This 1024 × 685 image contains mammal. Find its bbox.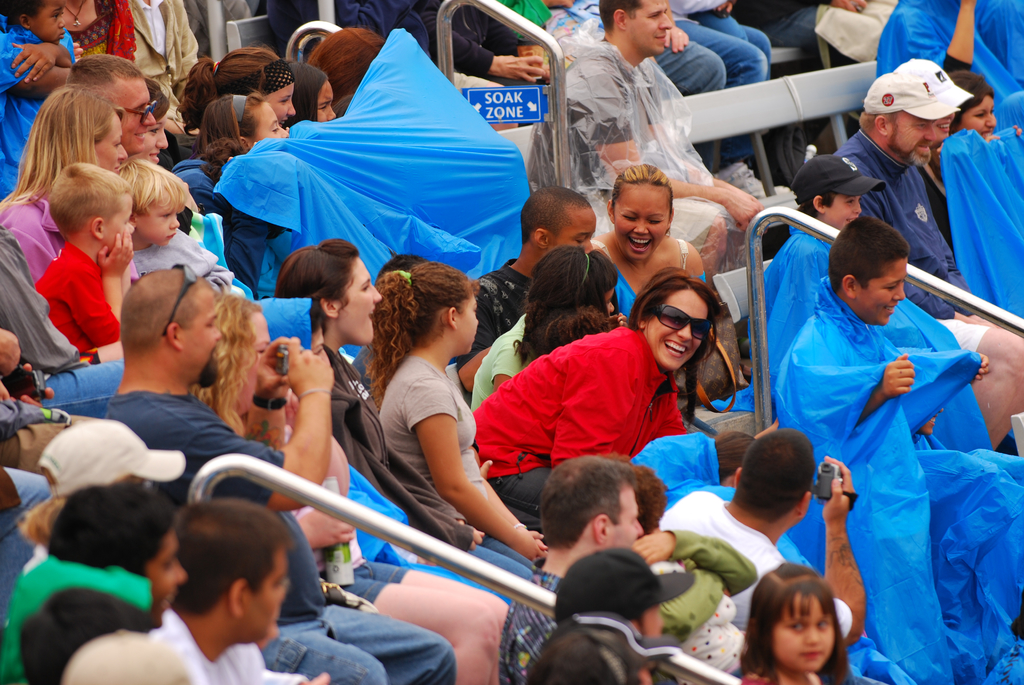
BBox(411, 0, 548, 138).
